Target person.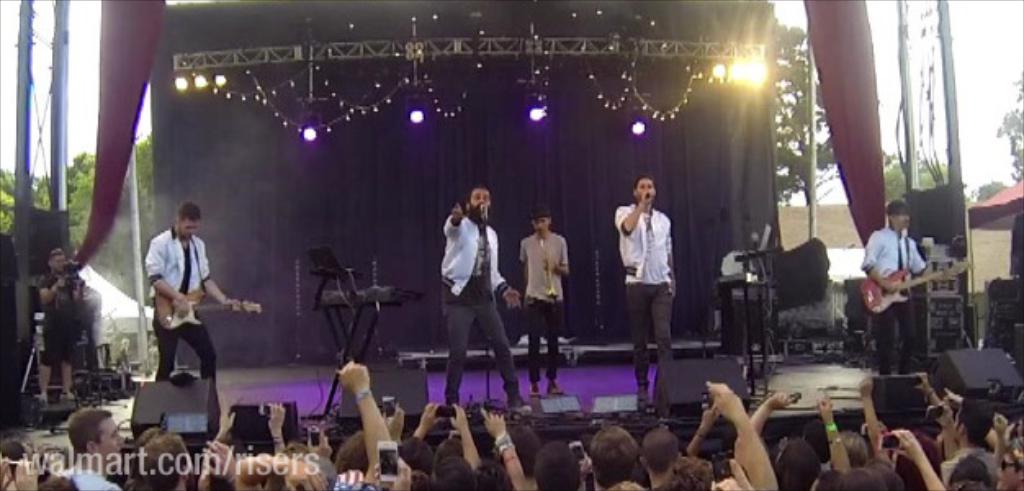
Target region: (429, 170, 507, 394).
